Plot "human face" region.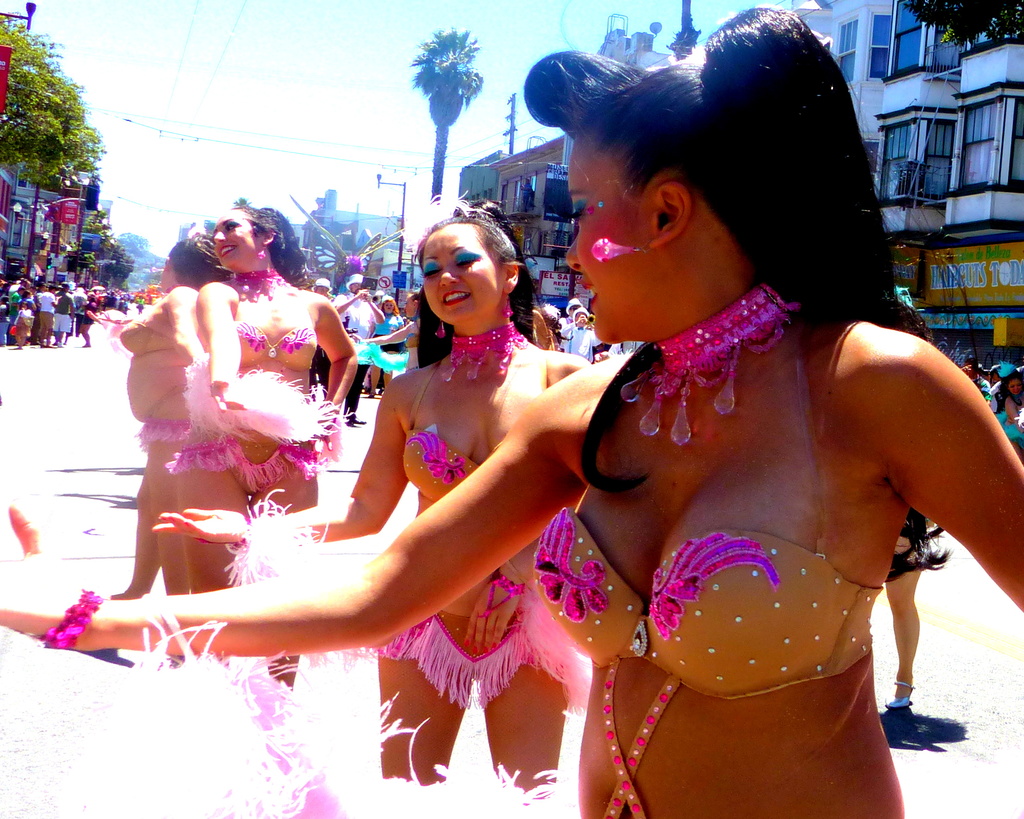
Plotted at BBox(211, 202, 262, 270).
